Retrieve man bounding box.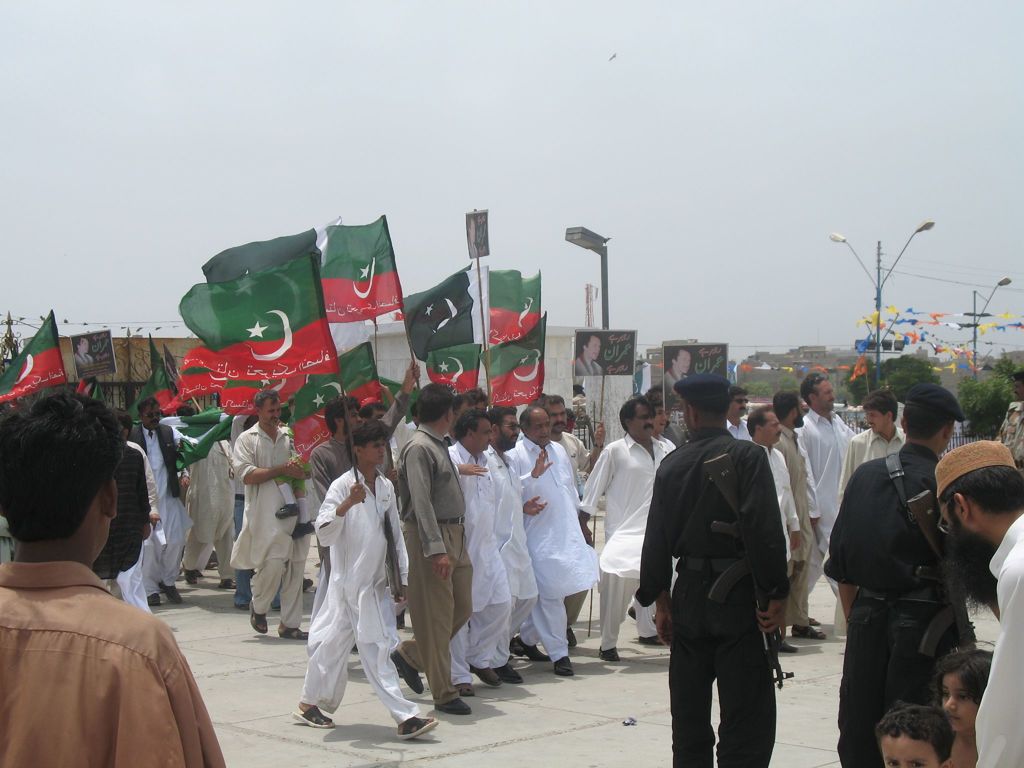
Bounding box: [230,387,306,641].
